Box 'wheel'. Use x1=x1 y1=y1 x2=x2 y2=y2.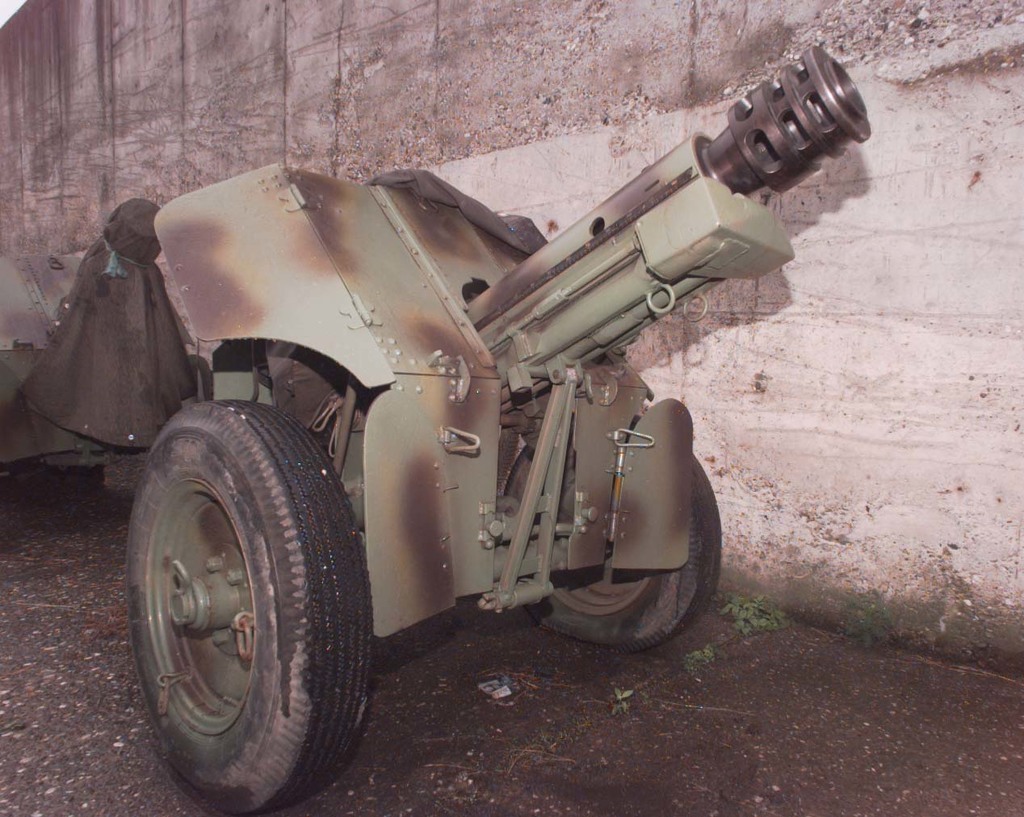
x1=518 y1=418 x2=724 y2=652.
